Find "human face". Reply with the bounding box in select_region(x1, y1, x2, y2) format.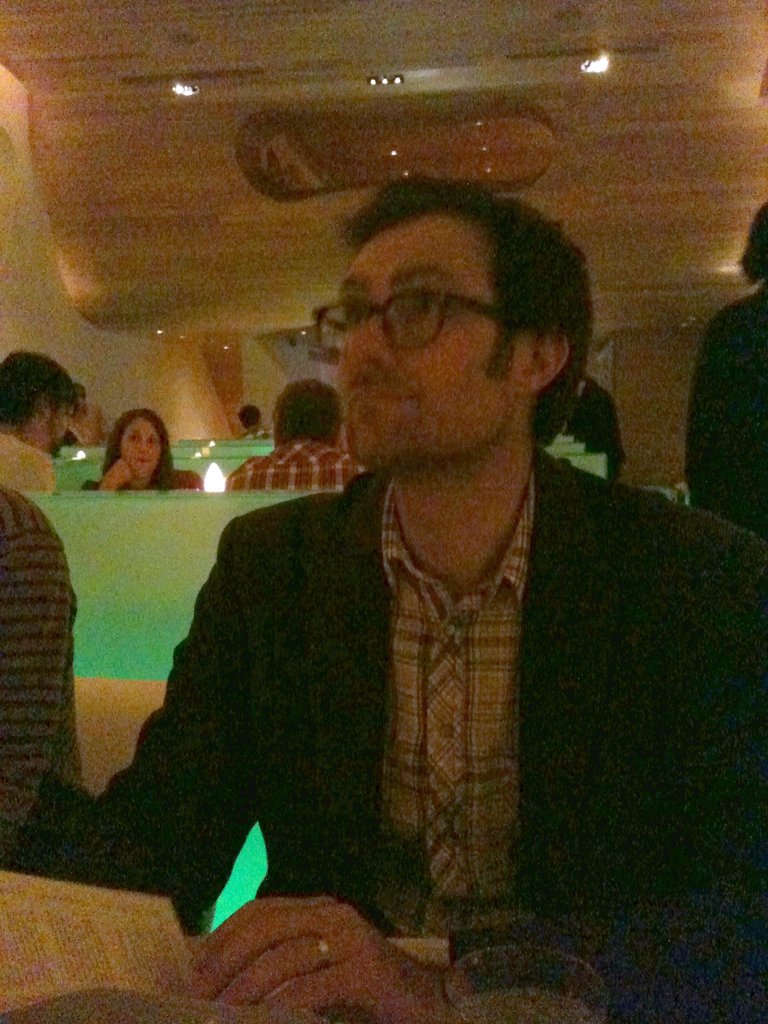
select_region(123, 416, 159, 483).
